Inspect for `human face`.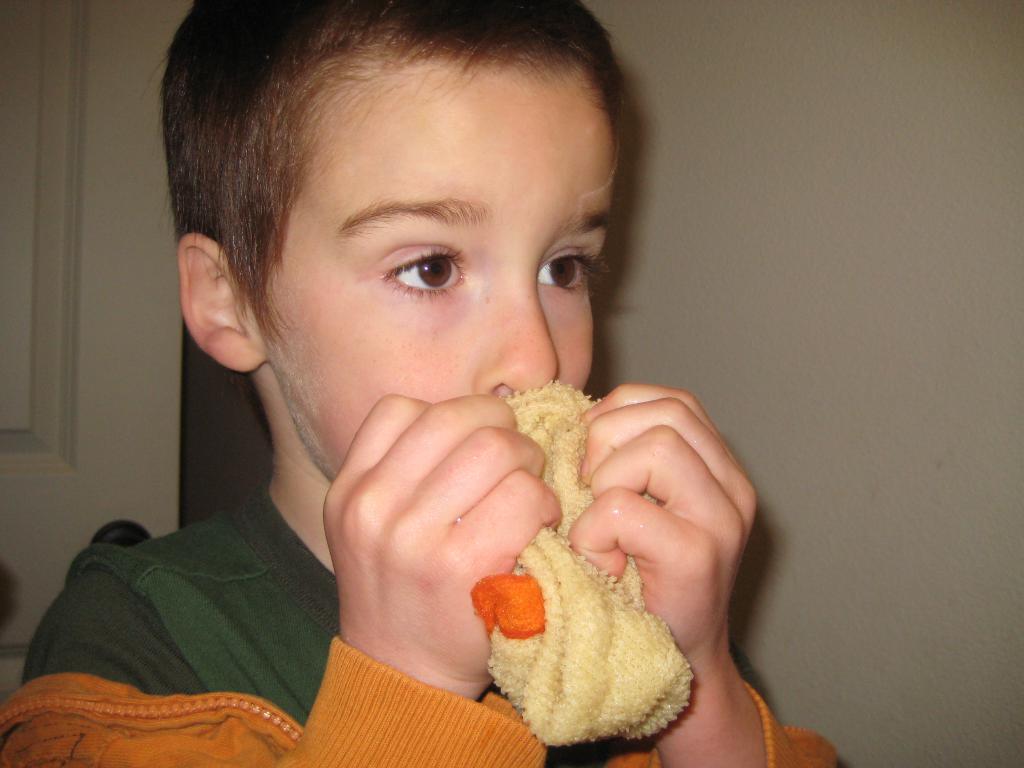
Inspection: bbox(250, 67, 616, 490).
